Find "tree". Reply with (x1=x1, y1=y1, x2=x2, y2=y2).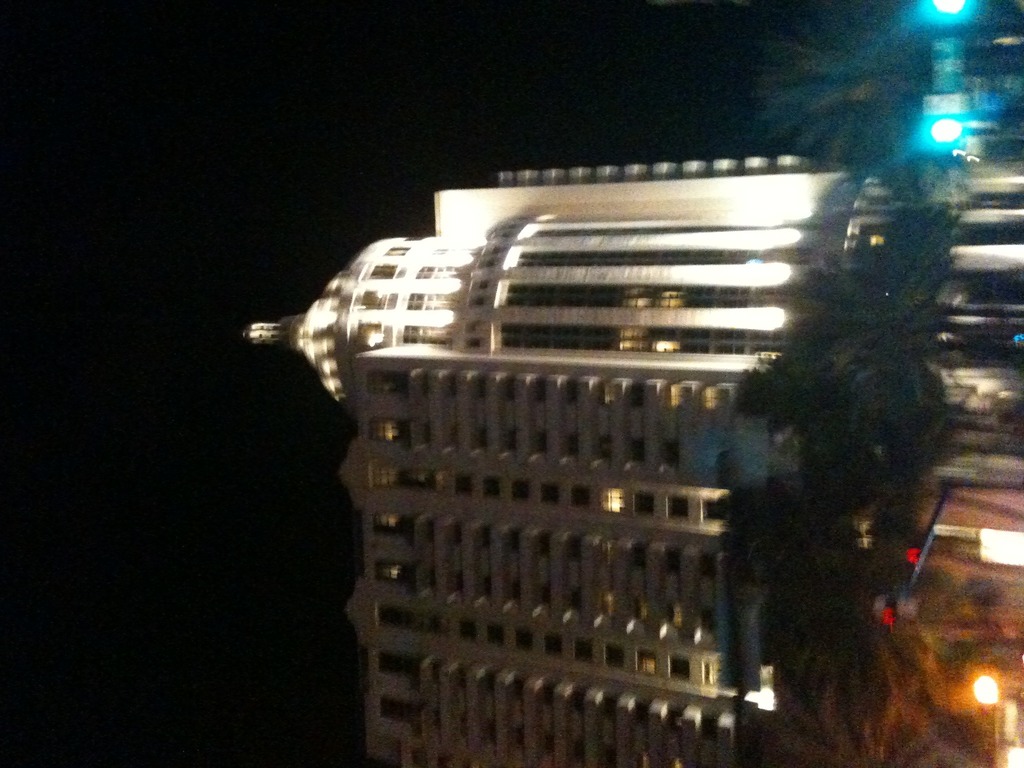
(x1=740, y1=0, x2=1023, y2=168).
